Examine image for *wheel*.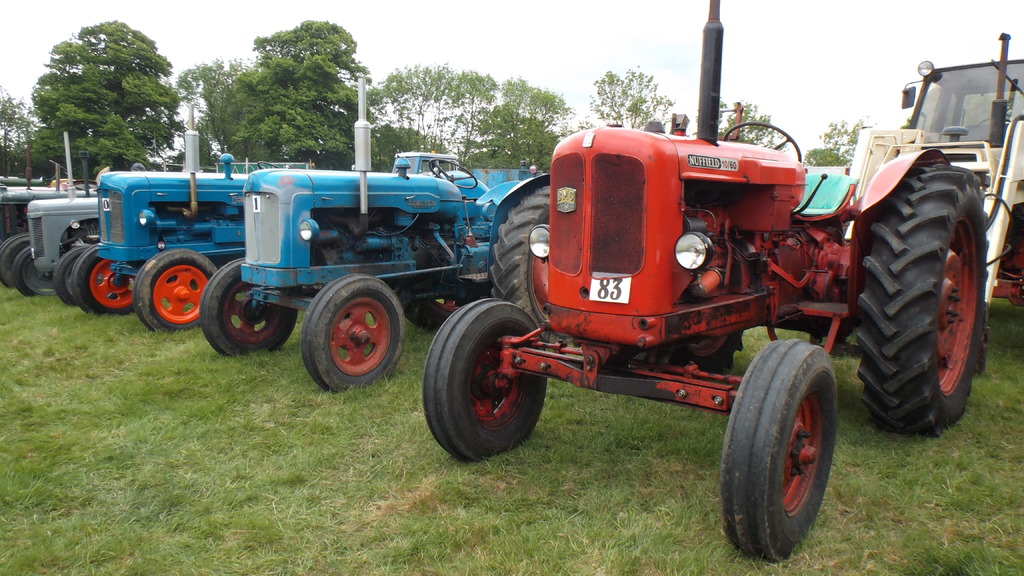
Examination result: Rect(717, 335, 840, 562).
